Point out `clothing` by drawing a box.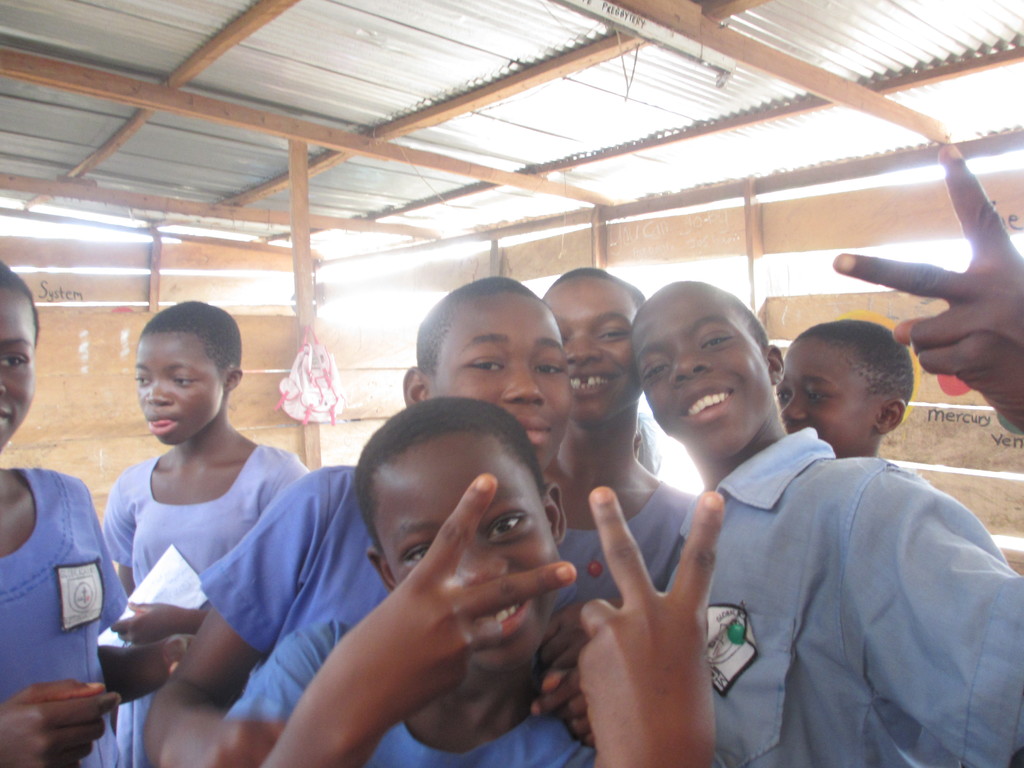
[x1=0, y1=463, x2=133, y2=765].
